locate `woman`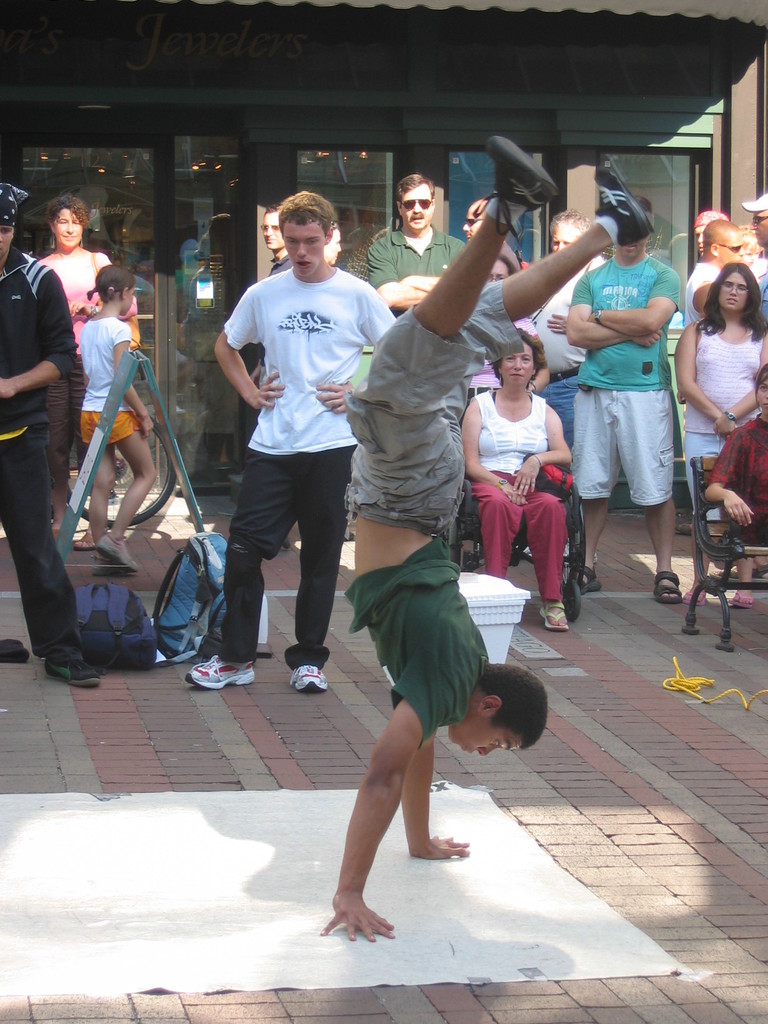
bbox=(323, 221, 343, 271)
